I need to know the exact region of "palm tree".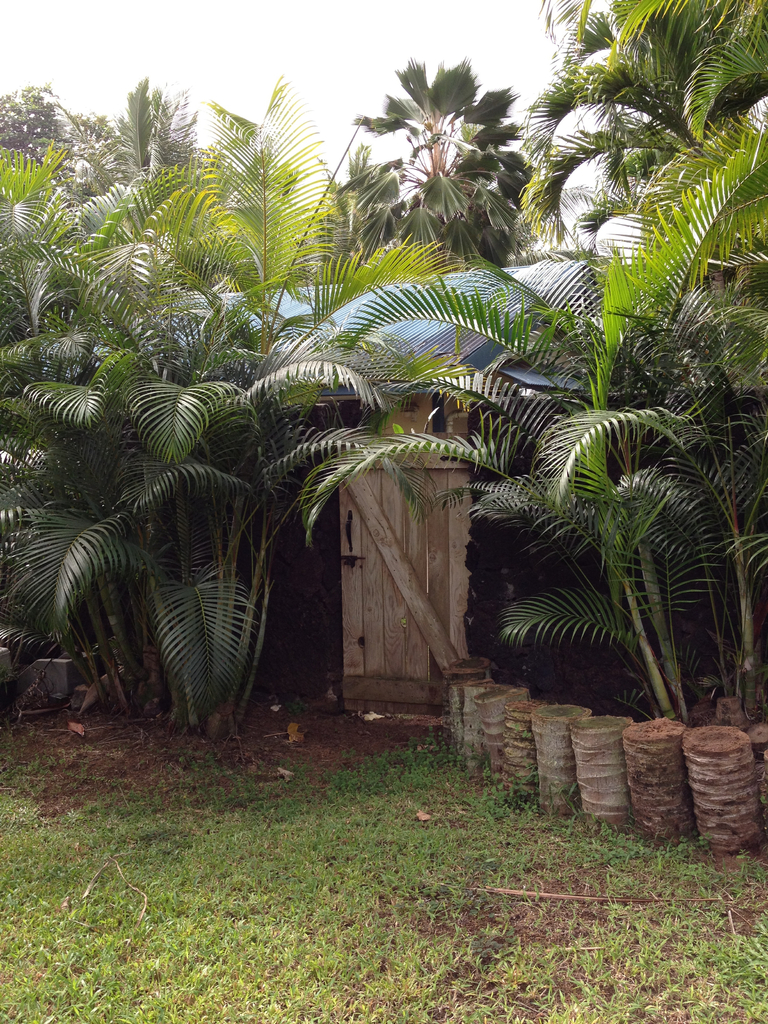
Region: 157 148 325 330.
